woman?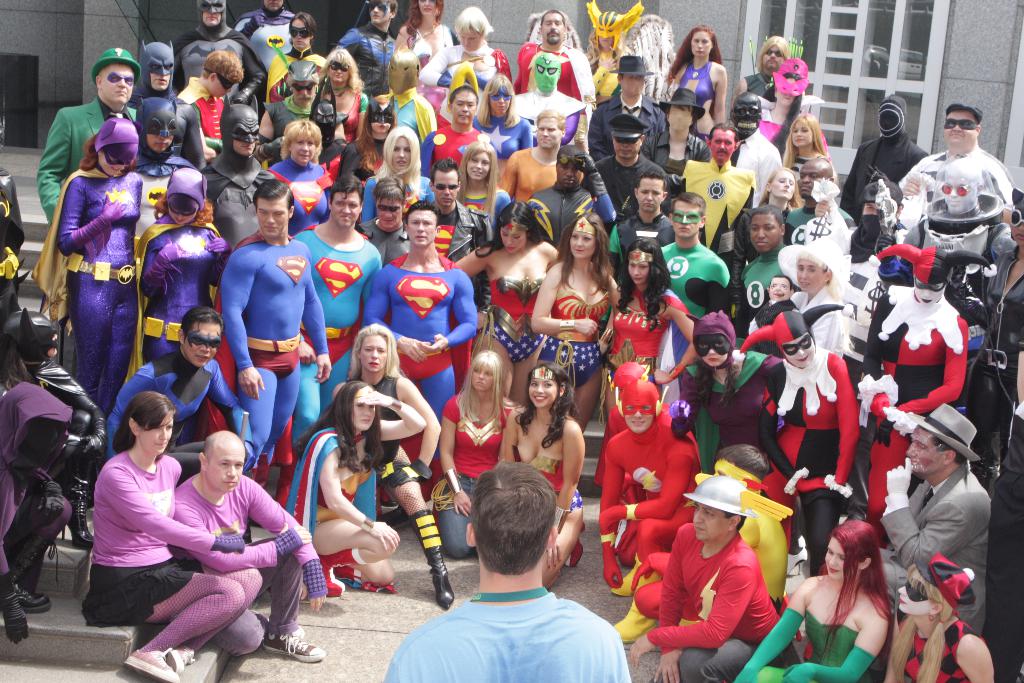
Rect(81, 386, 264, 682)
